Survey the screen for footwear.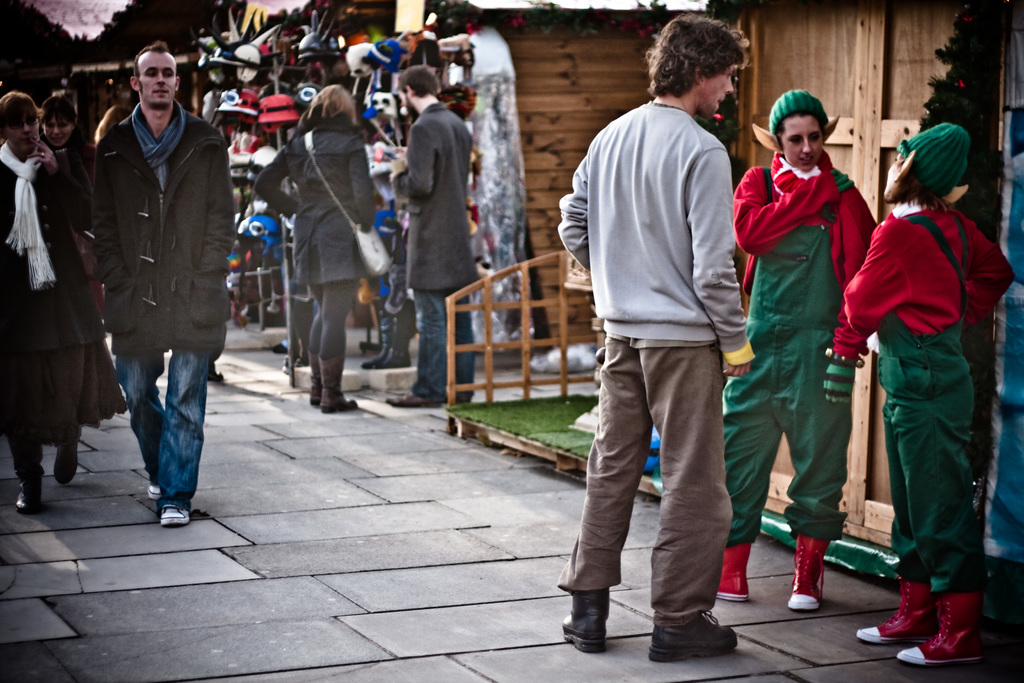
Survey found: (563,588,608,652).
